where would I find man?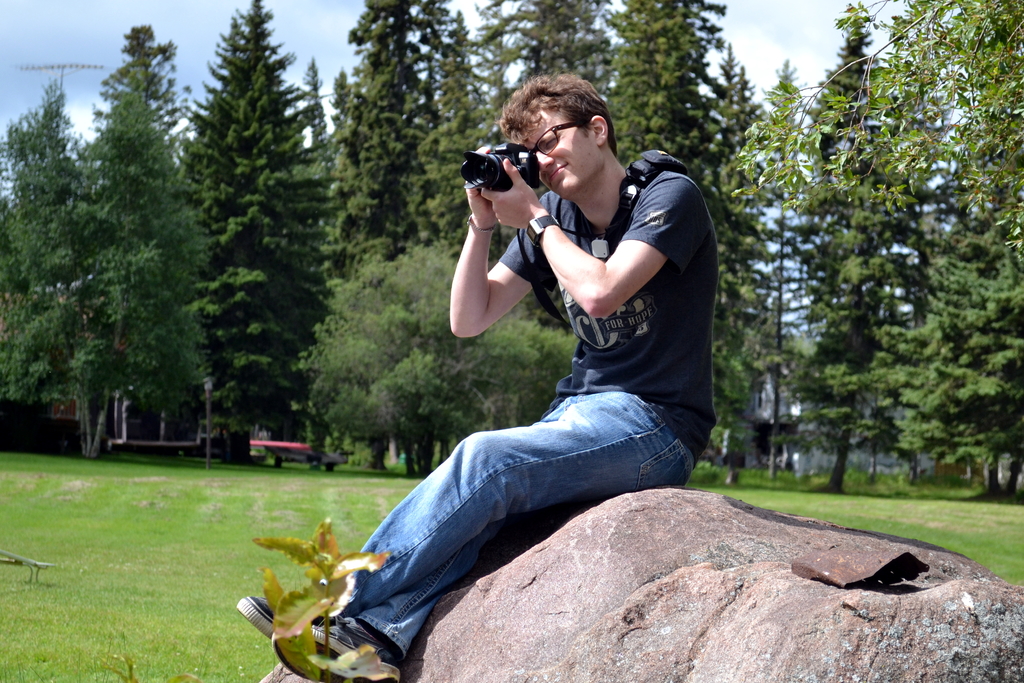
At x1=292, y1=70, x2=753, y2=662.
